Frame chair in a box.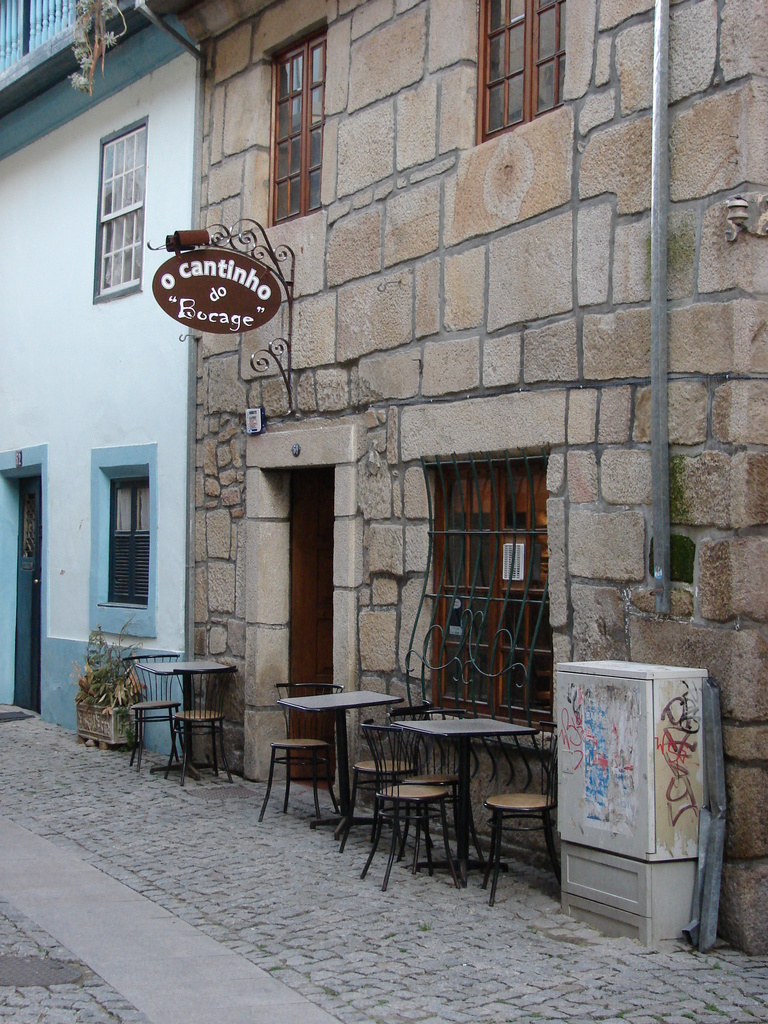
bbox(121, 644, 180, 764).
